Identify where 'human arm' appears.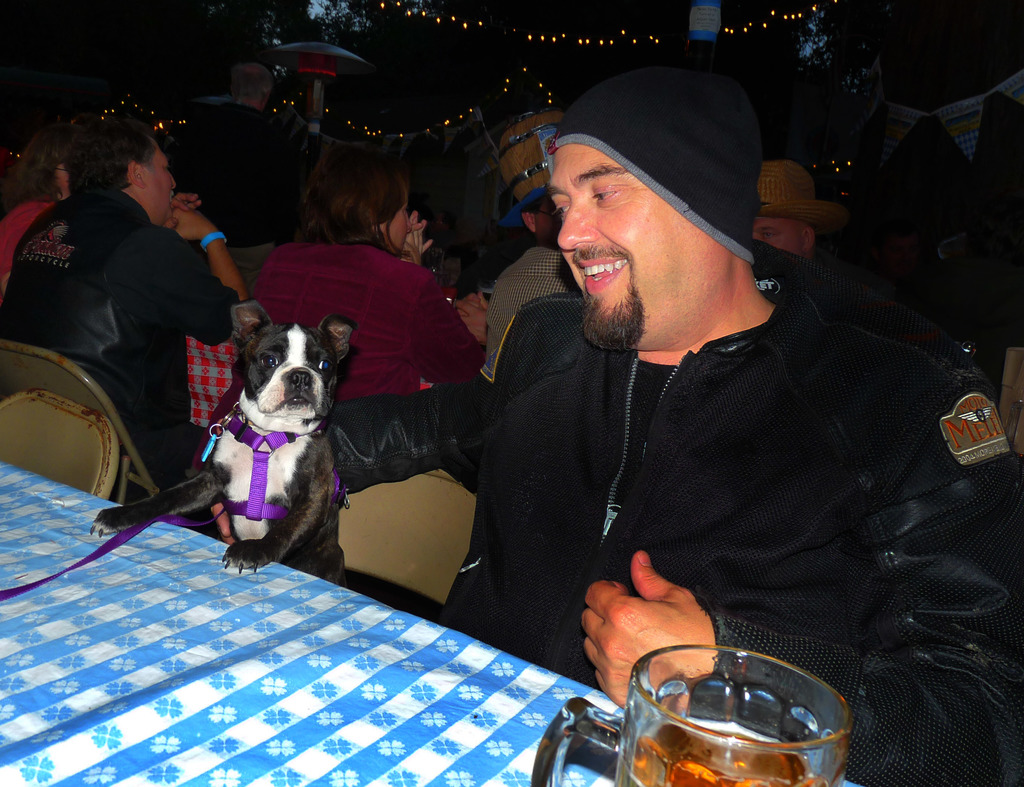
Appears at box(188, 290, 540, 546).
